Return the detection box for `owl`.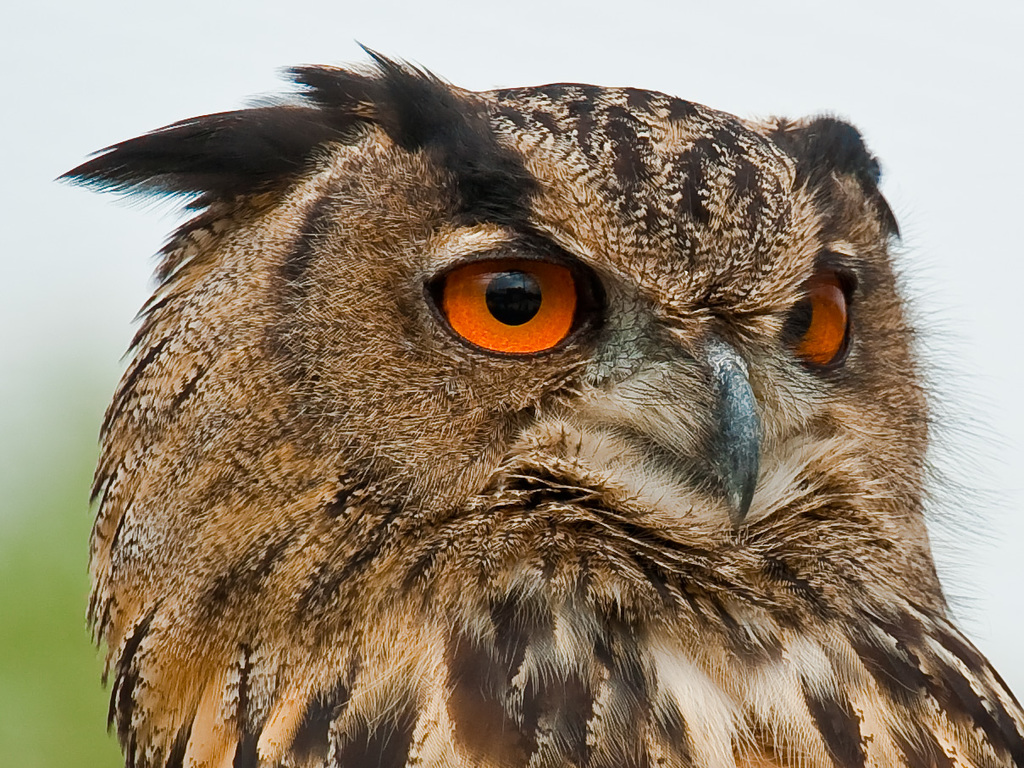
(left=40, top=30, right=1023, bottom=767).
